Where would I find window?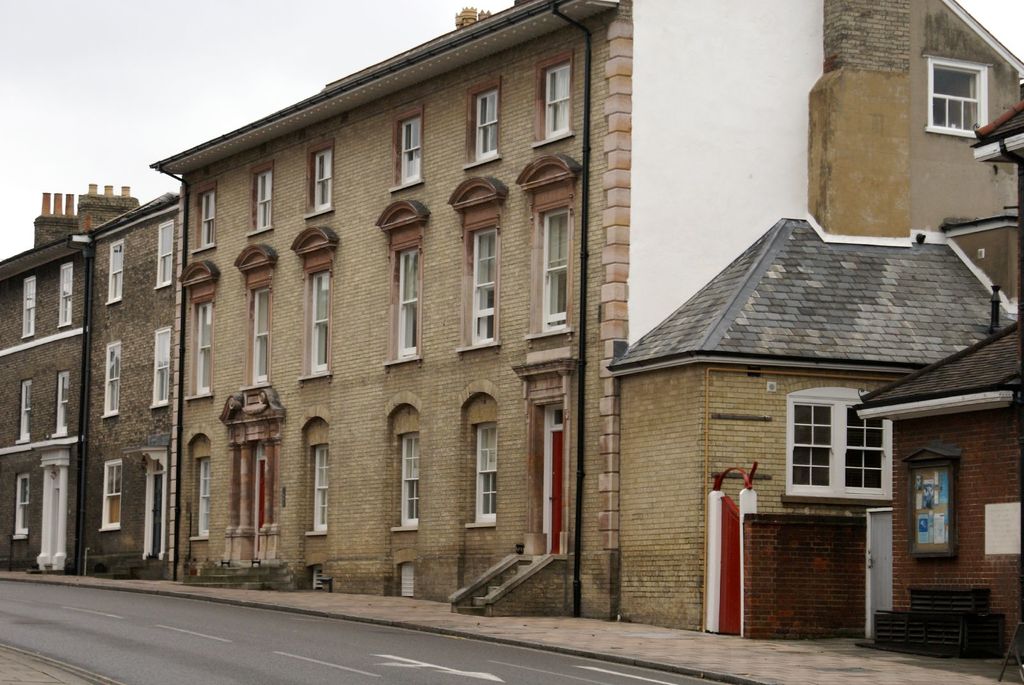
At bbox=[255, 290, 266, 384].
